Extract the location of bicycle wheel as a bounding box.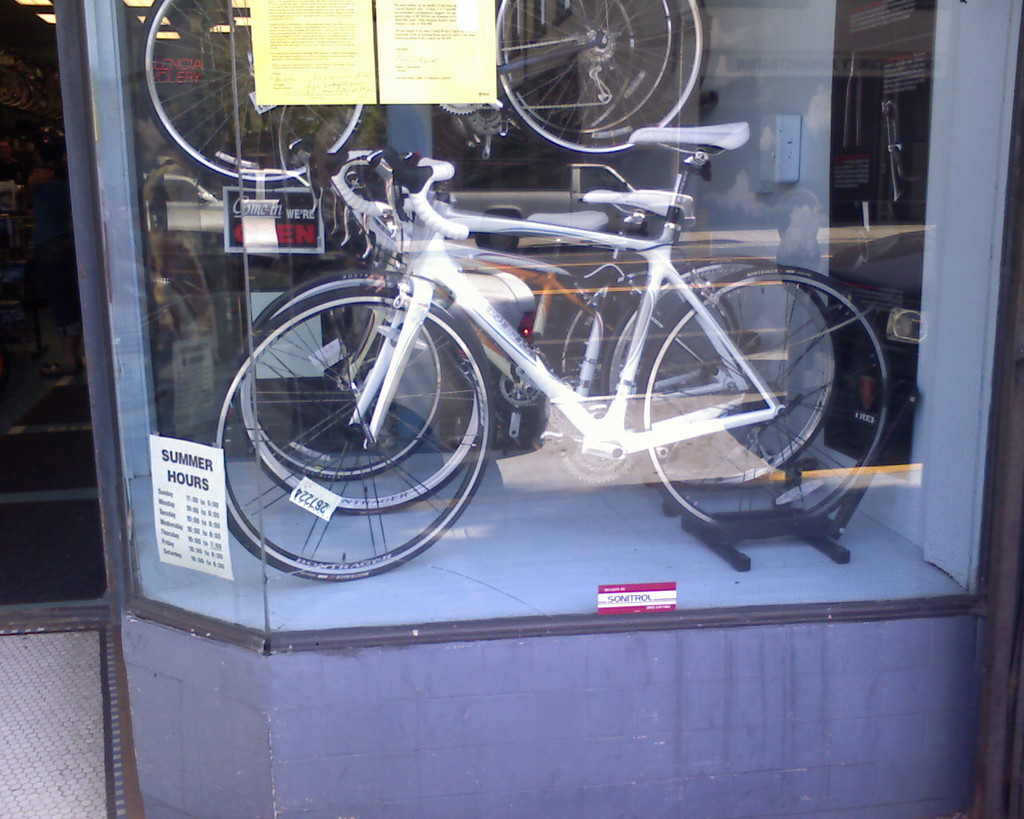
x1=555 y1=278 x2=742 y2=445.
